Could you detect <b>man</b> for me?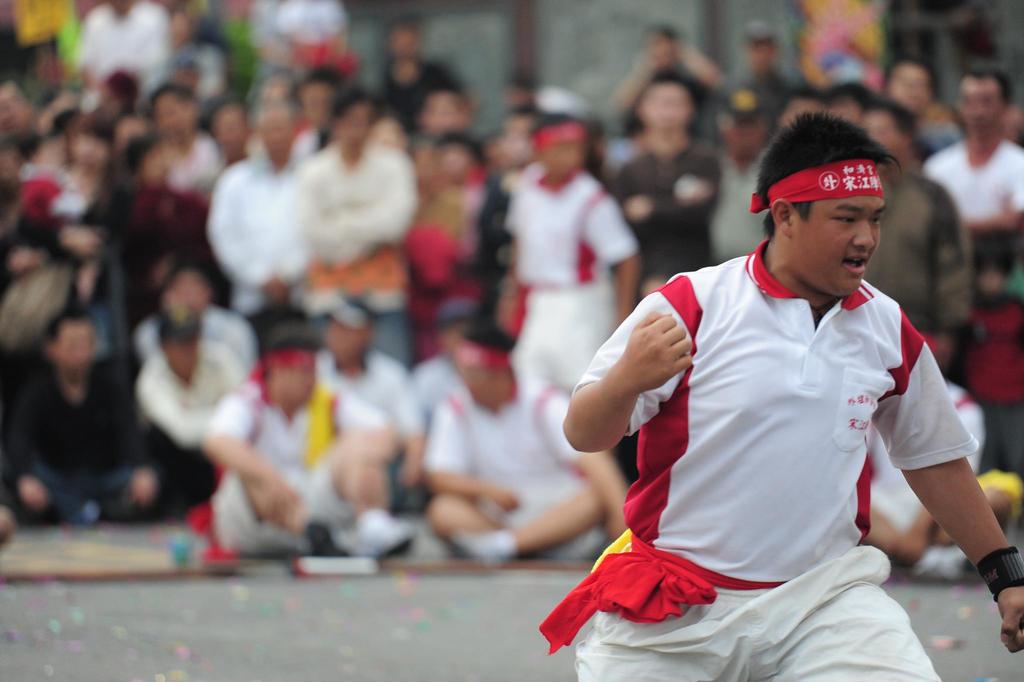
Detection result: 193/322/420/561.
